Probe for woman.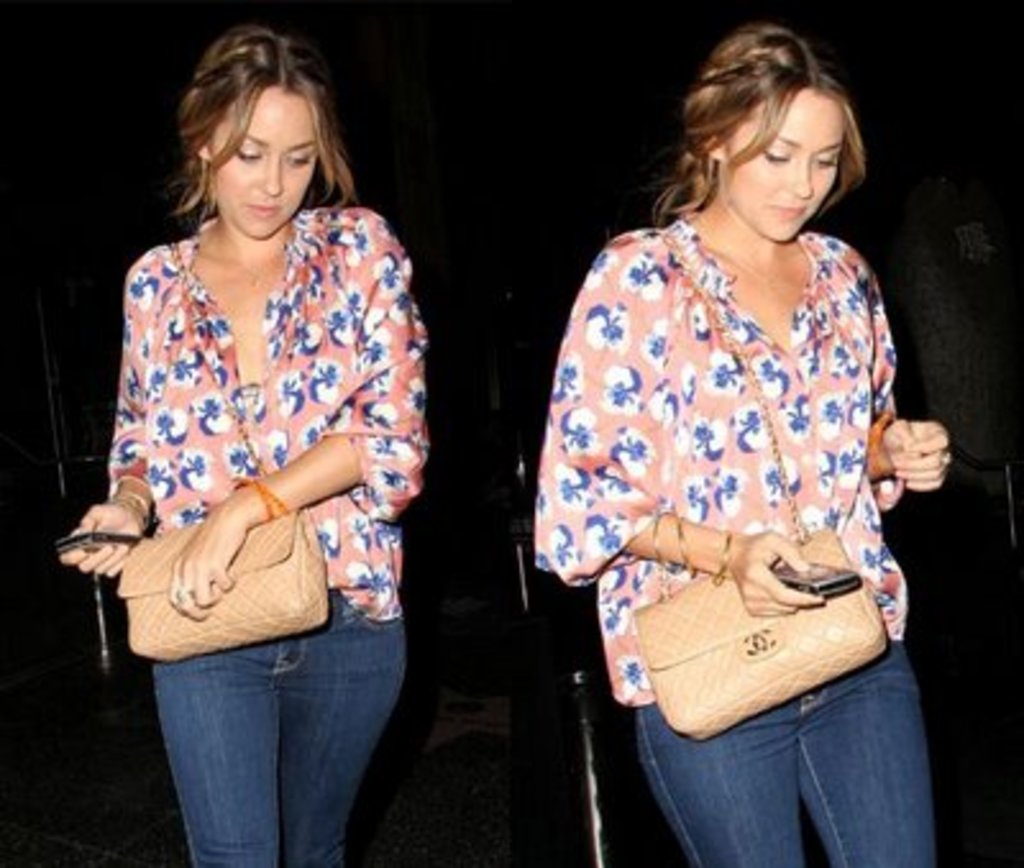
Probe result: bbox(49, 15, 440, 865).
